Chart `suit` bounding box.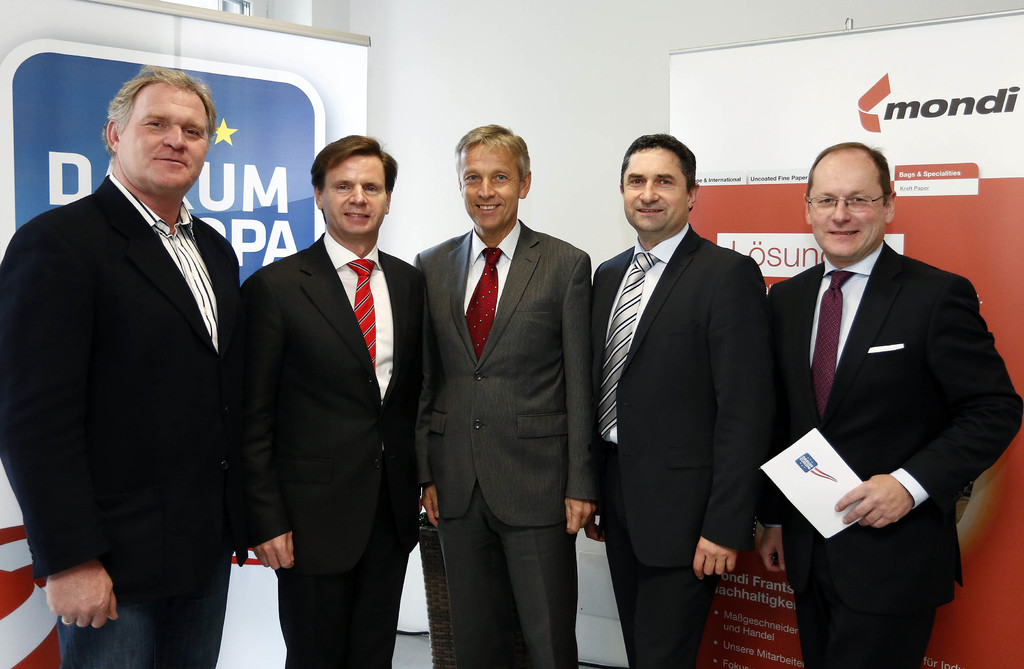
Charted: <bbox>240, 238, 426, 668</bbox>.
